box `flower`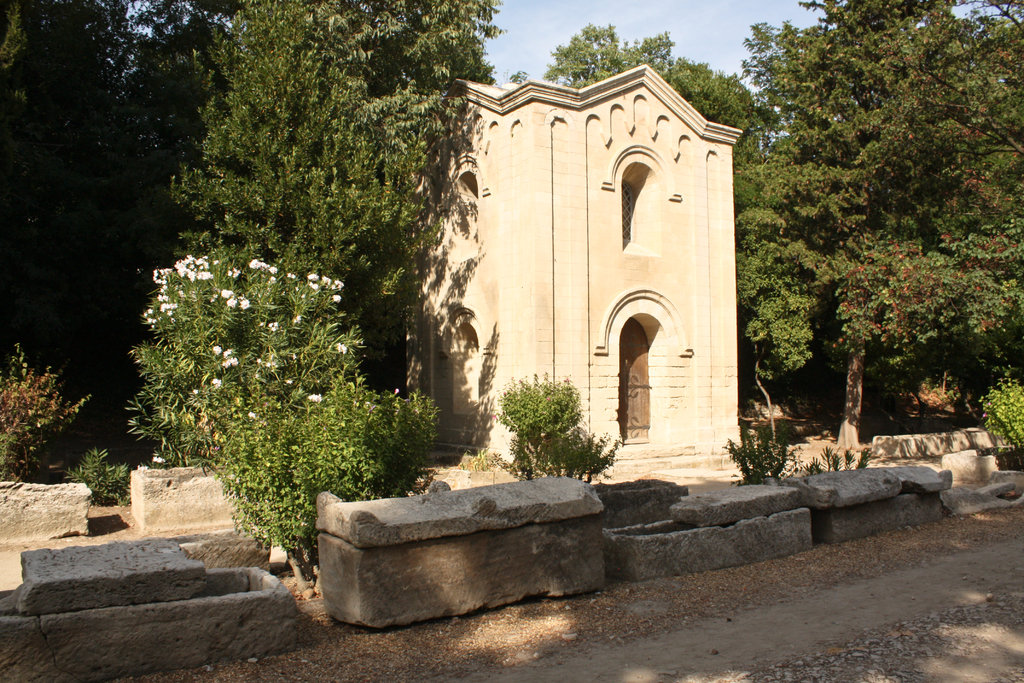
<bbox>152, 450, 166, 467</bbox>
